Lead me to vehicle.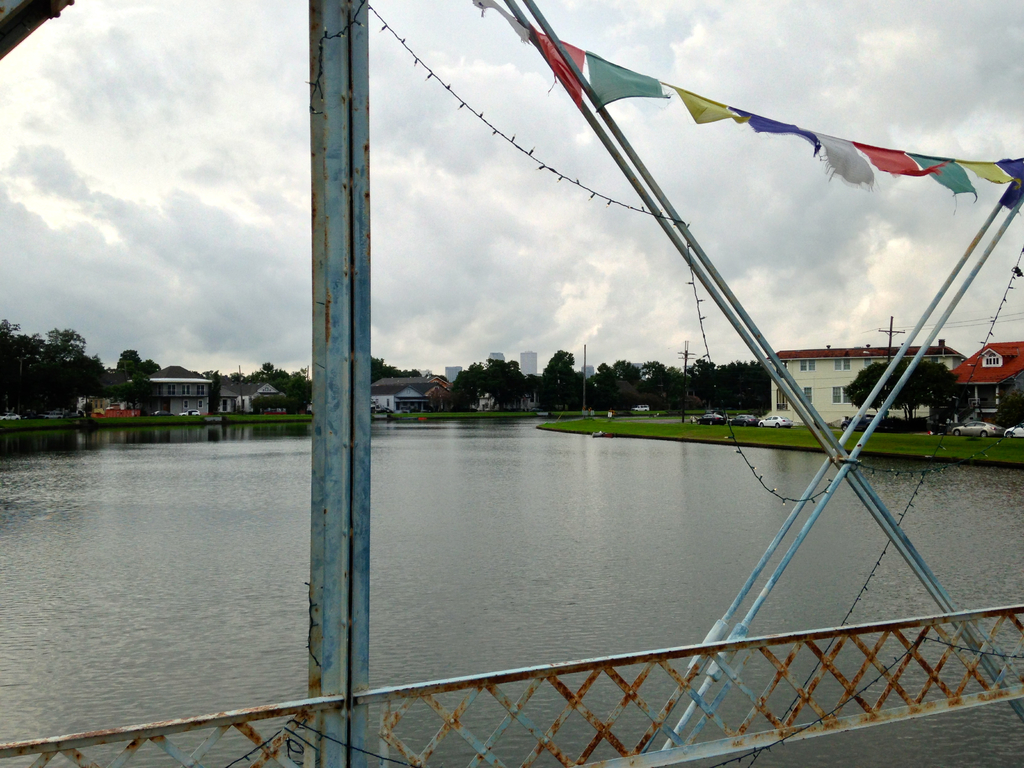
Lead to <bbox>999, 418, 1023, 438</bbox>.
